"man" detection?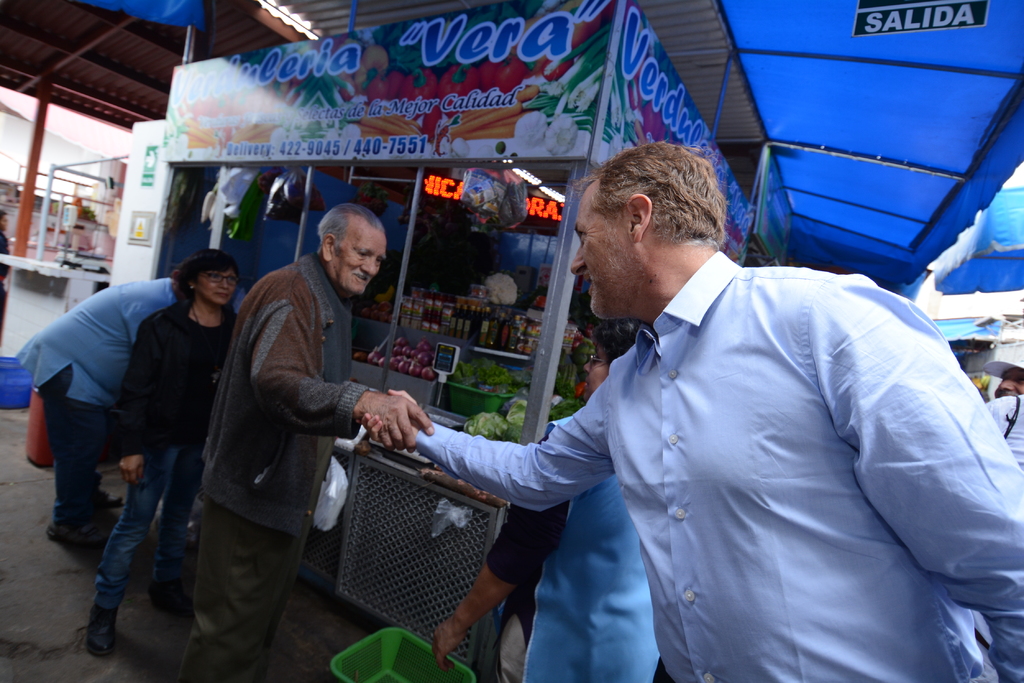
979,351,1023,399
